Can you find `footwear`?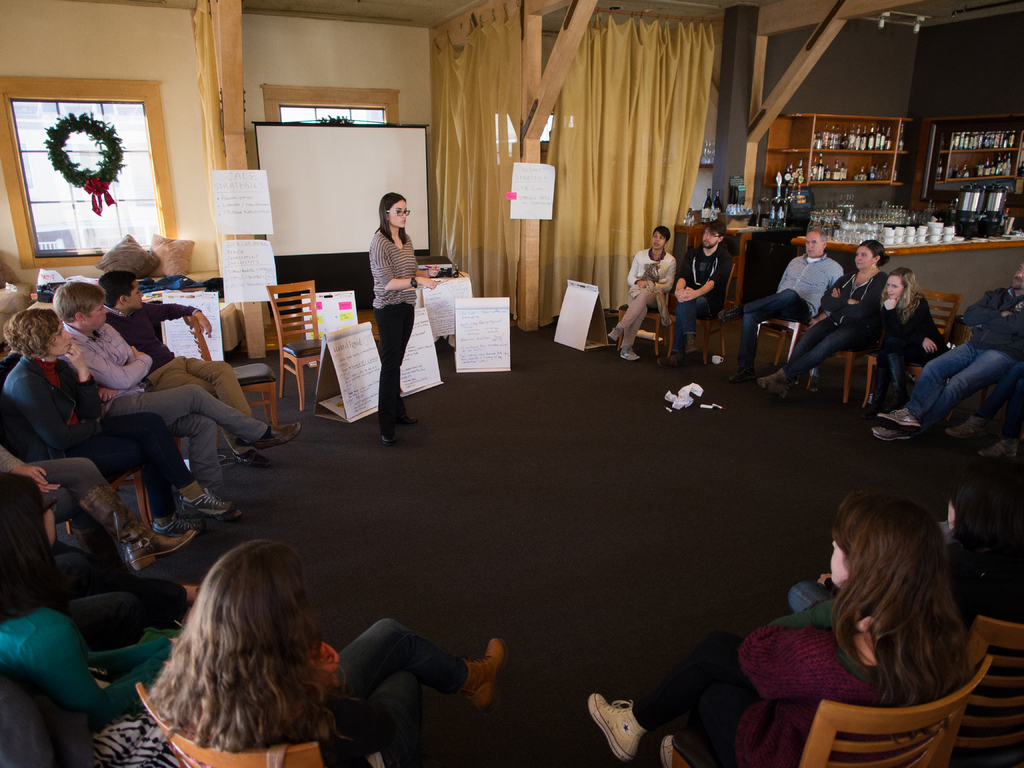
Yes, bounding box: (x1=769, y1=367, x2=796, y2=390).
